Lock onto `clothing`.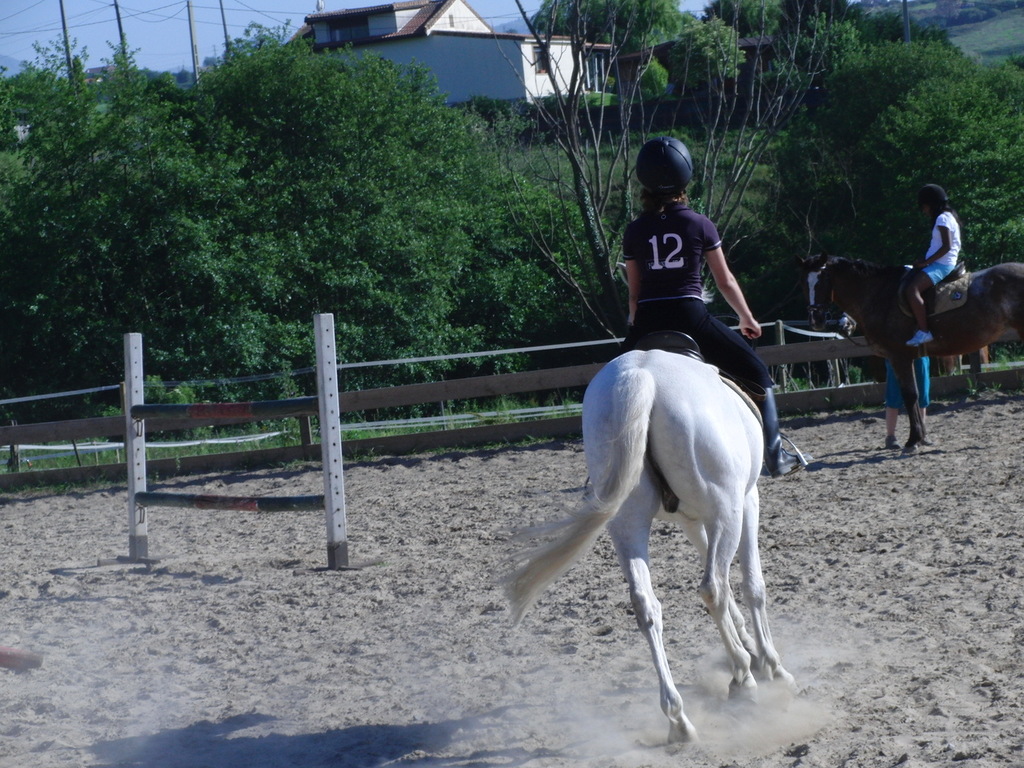
Locked: region(607, 173, 771, 364).
